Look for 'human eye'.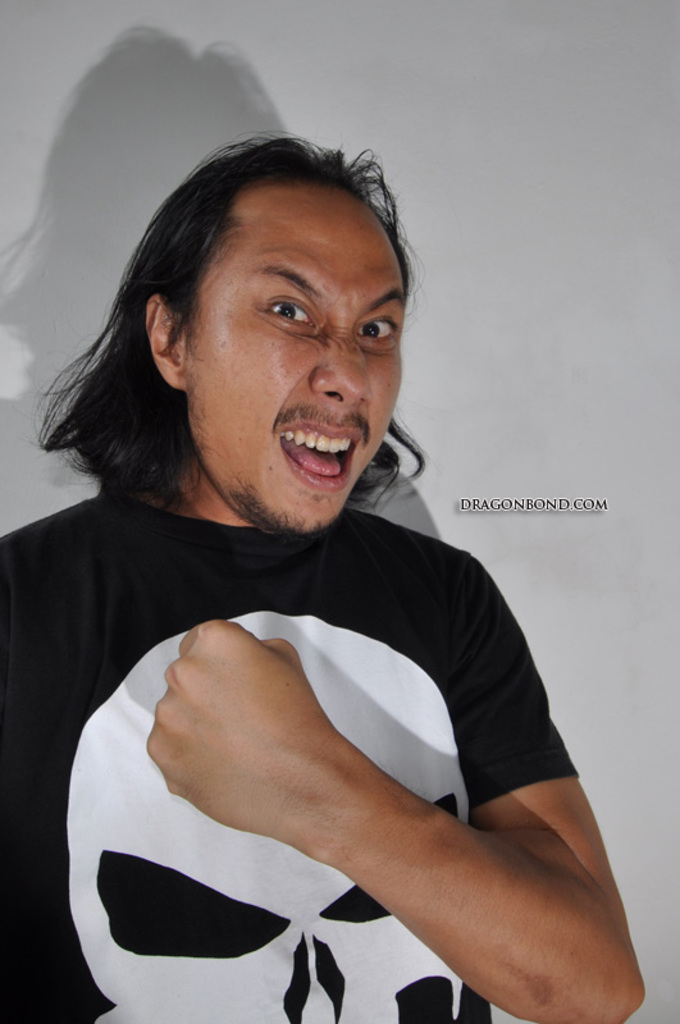
Found: <box>233,275,324,338</box>.
